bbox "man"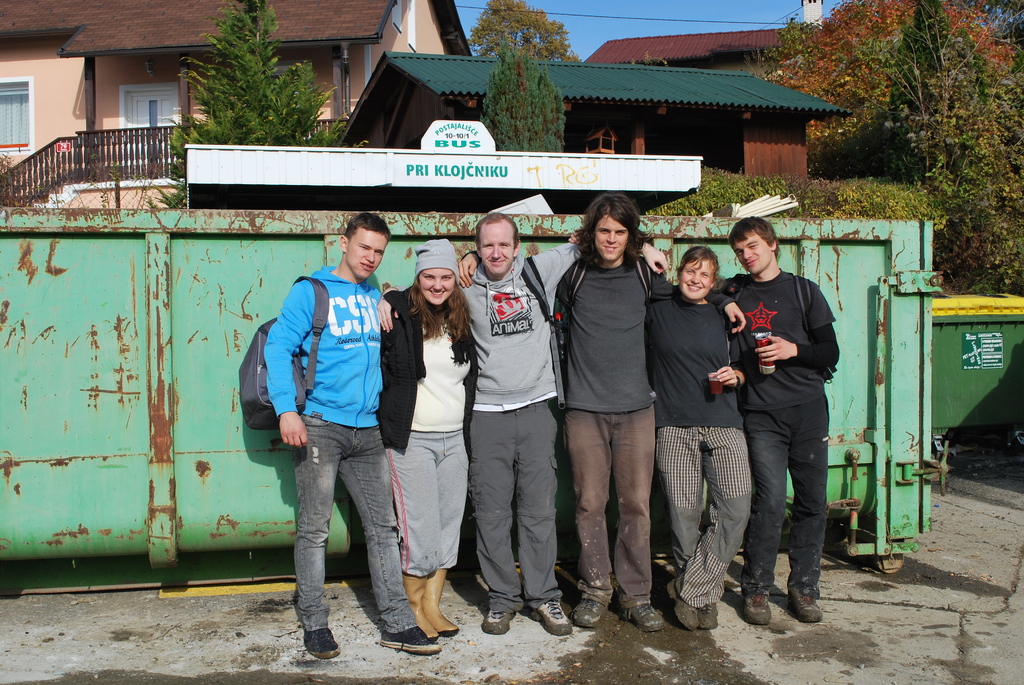
crop(263, 210, 441, 665)
